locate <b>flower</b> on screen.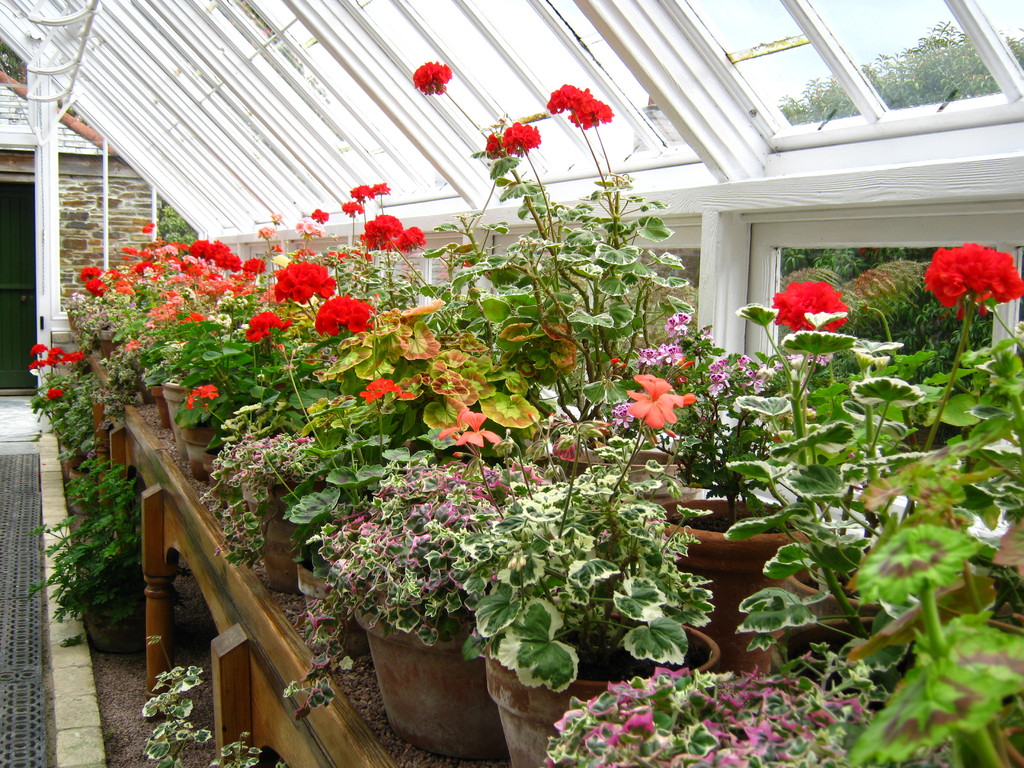
On screen at [314, 207, 328, 217].
